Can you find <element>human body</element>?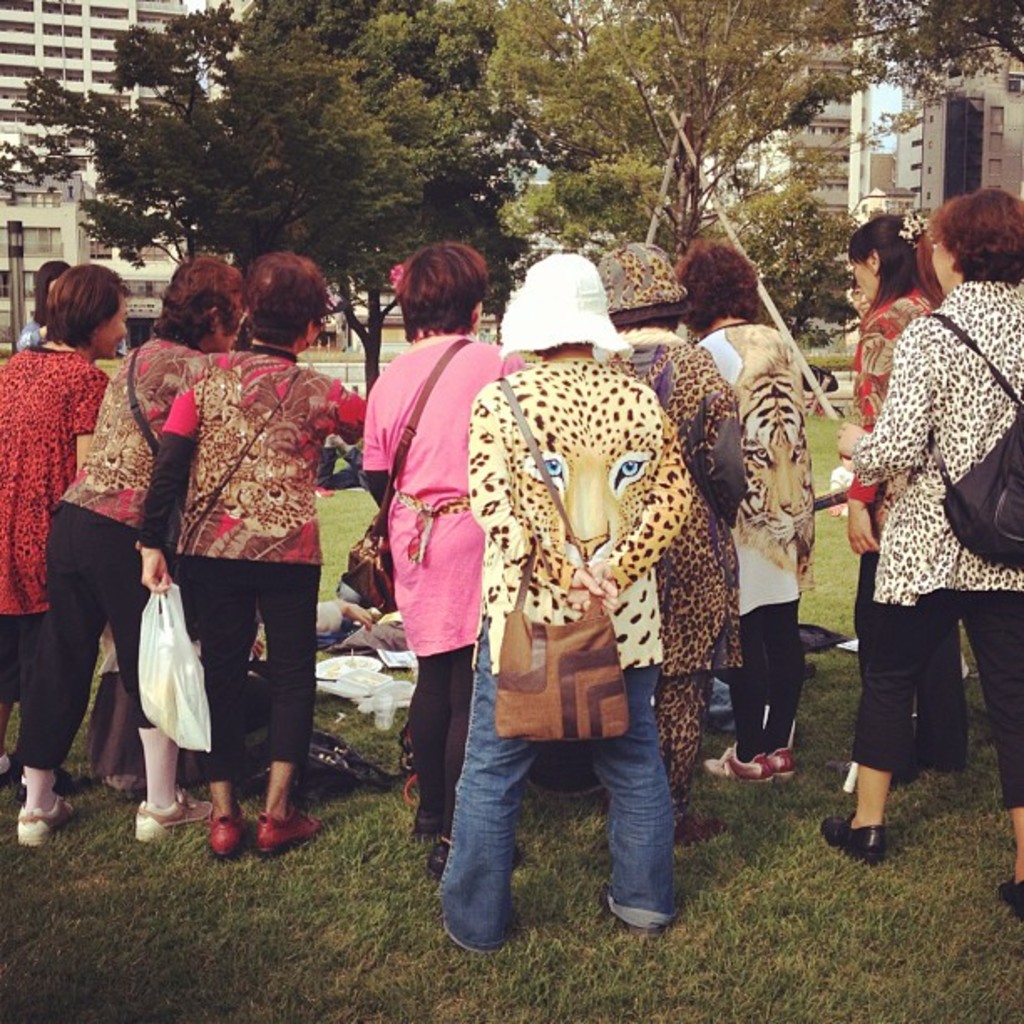
Yes, bounding box: [x1=365, y1=243, x2=499, y2=858].
